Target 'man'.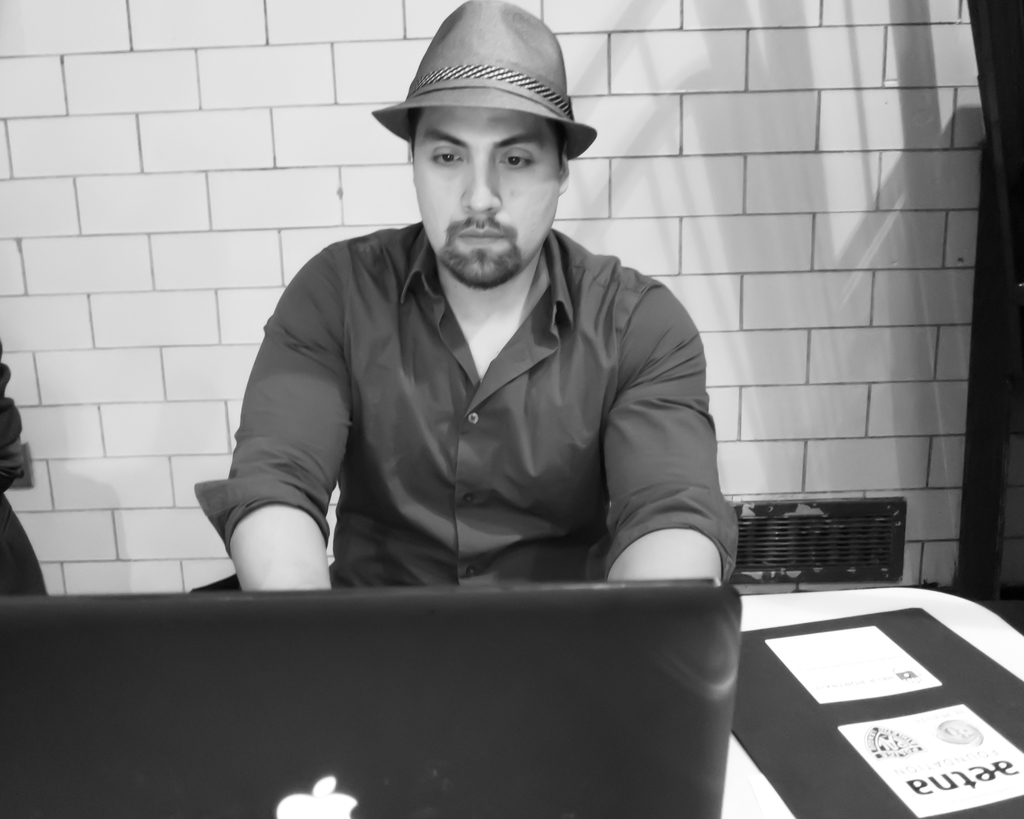
Target region: 196, 0, 746, 588.
